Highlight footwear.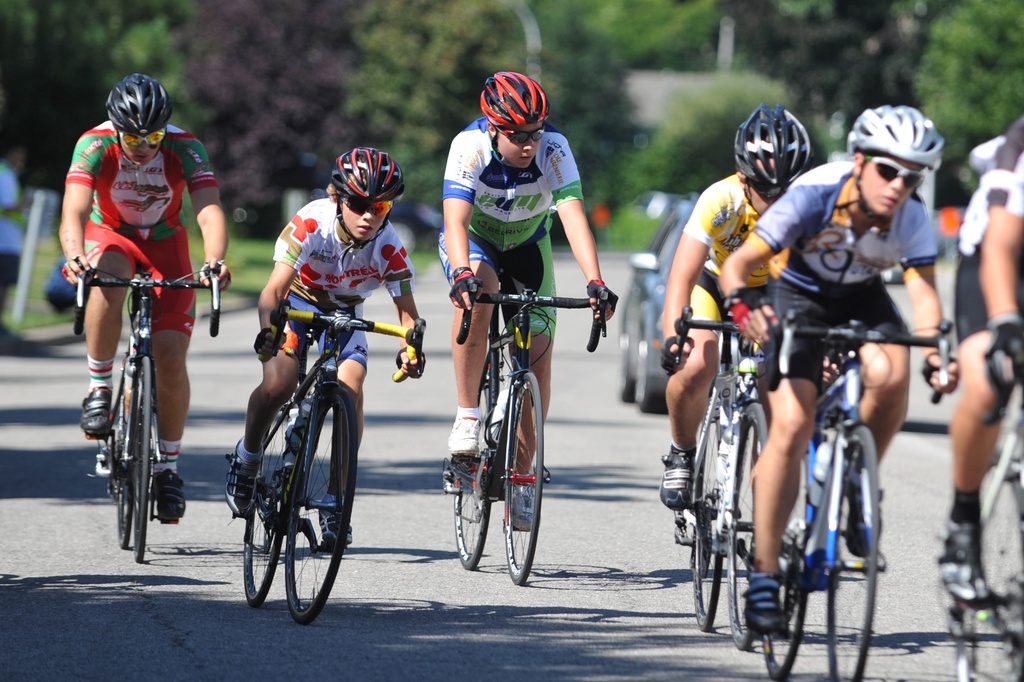
Highlighted region: left=657, top=442, right=699, bottom=508.
